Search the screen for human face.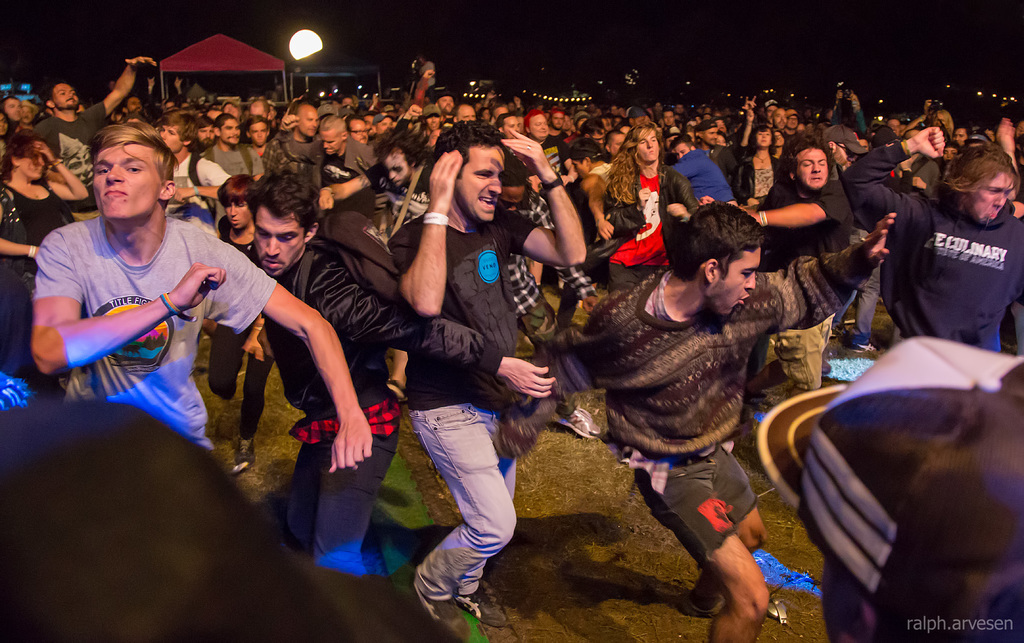
Found at 972, 169, 1018, 223.
